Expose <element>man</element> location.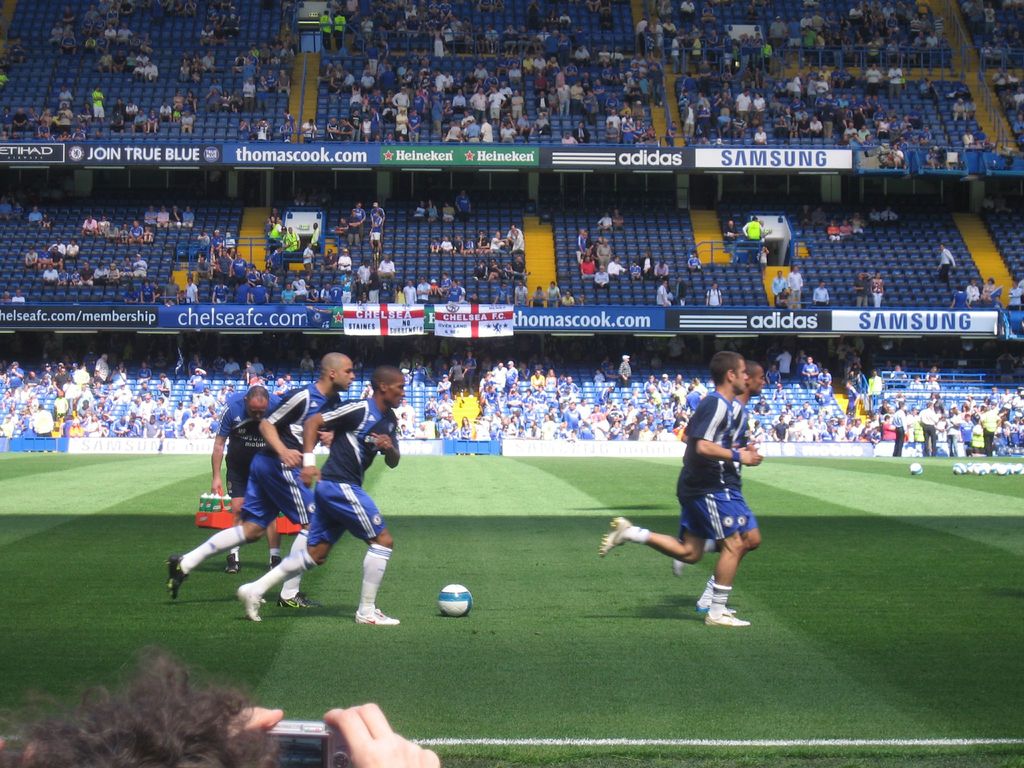
Exposed at region(86, 348, 97, 373).
